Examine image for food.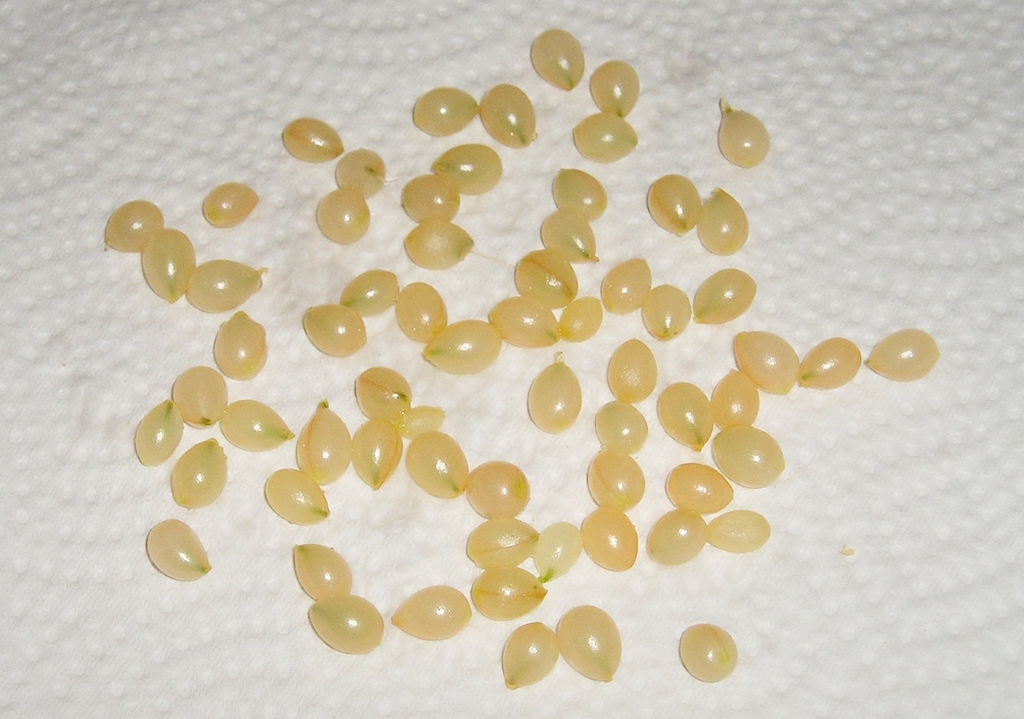
Examination result: crop(304, 303, 371, 358).
